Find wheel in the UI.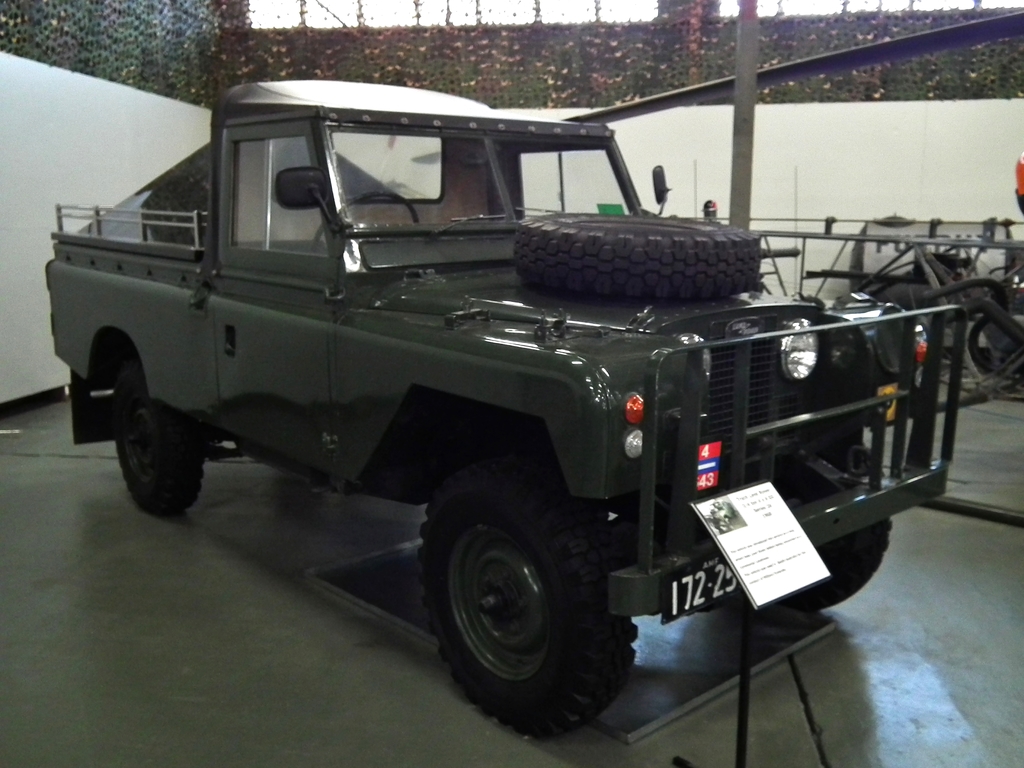
UI element at 108 362 207 508.
